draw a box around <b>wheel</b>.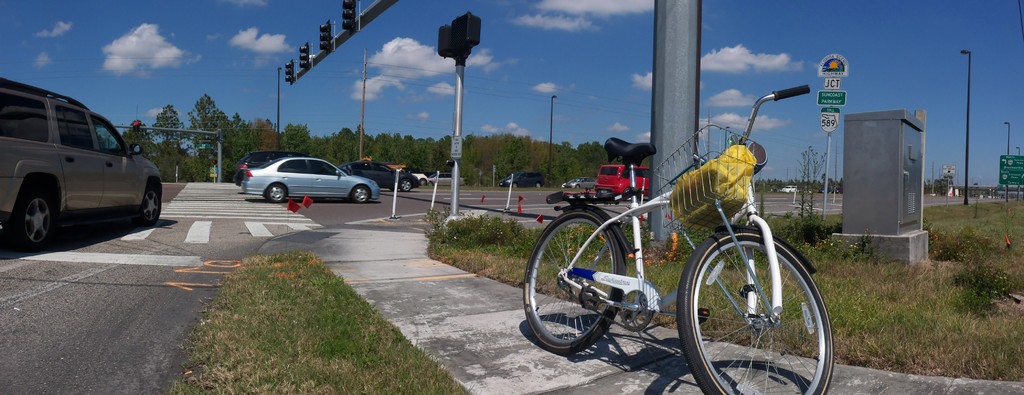
[x1=130, y1=192, x2=165, y2=223].
